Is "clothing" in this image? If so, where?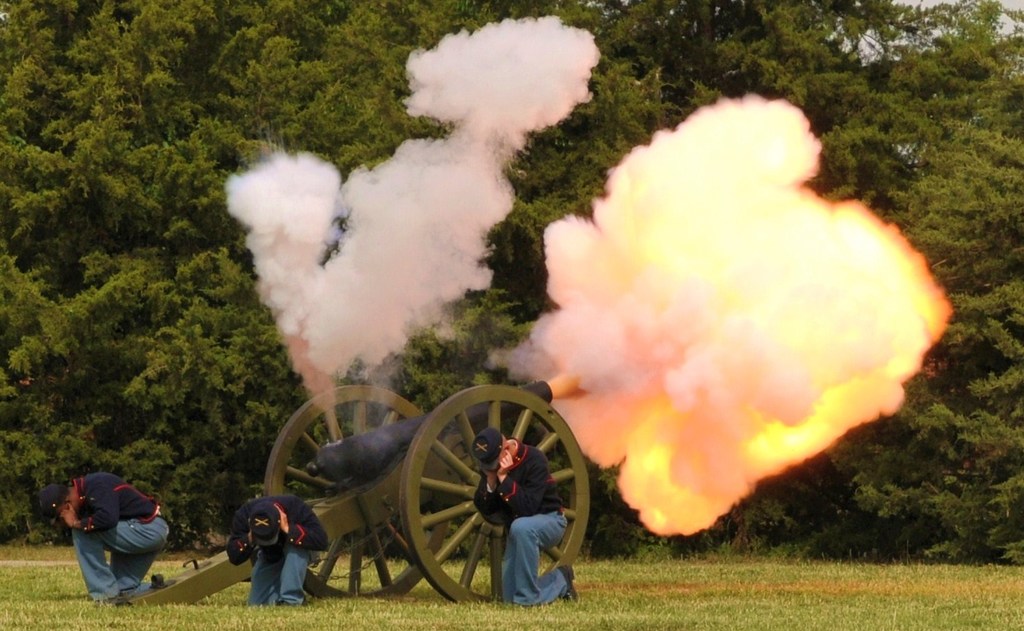
Yes, at 225:496:330:605.
